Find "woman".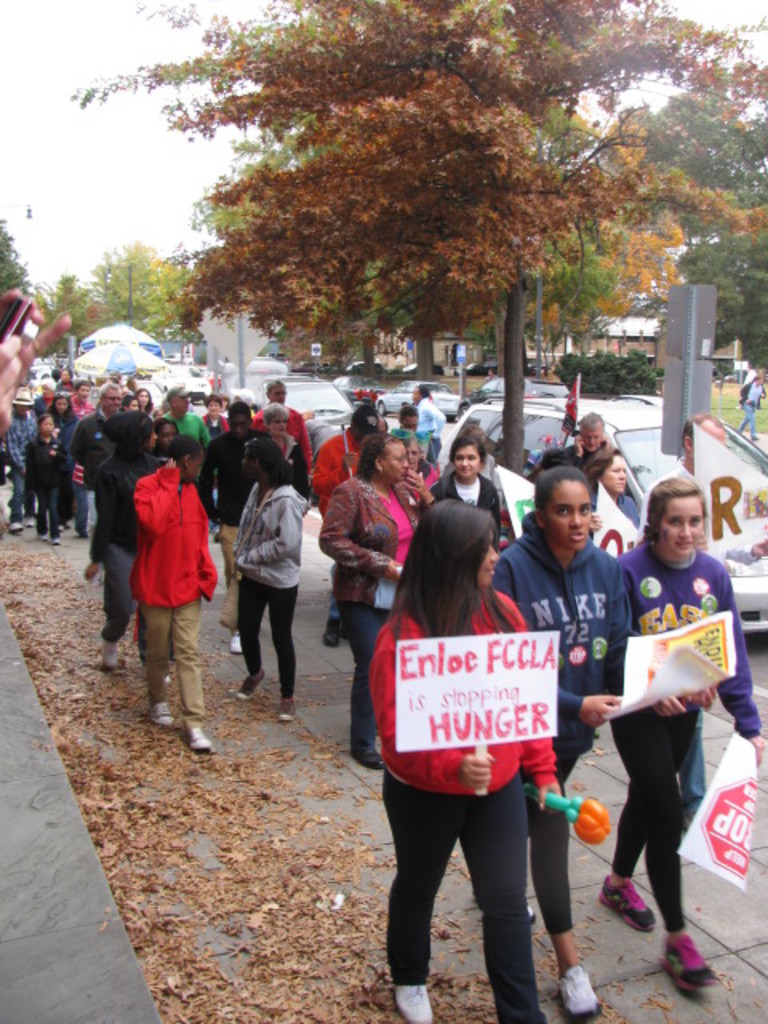
locate(387, 398, 440, 475).
